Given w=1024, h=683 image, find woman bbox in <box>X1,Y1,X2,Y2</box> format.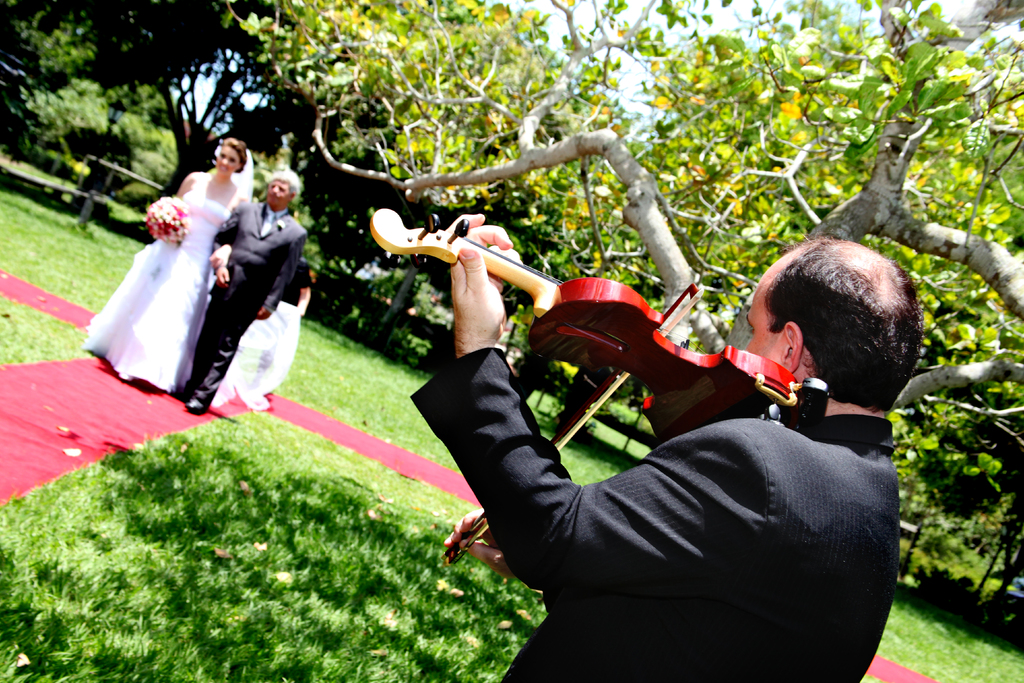
<box>93,139,259,422</box>.
